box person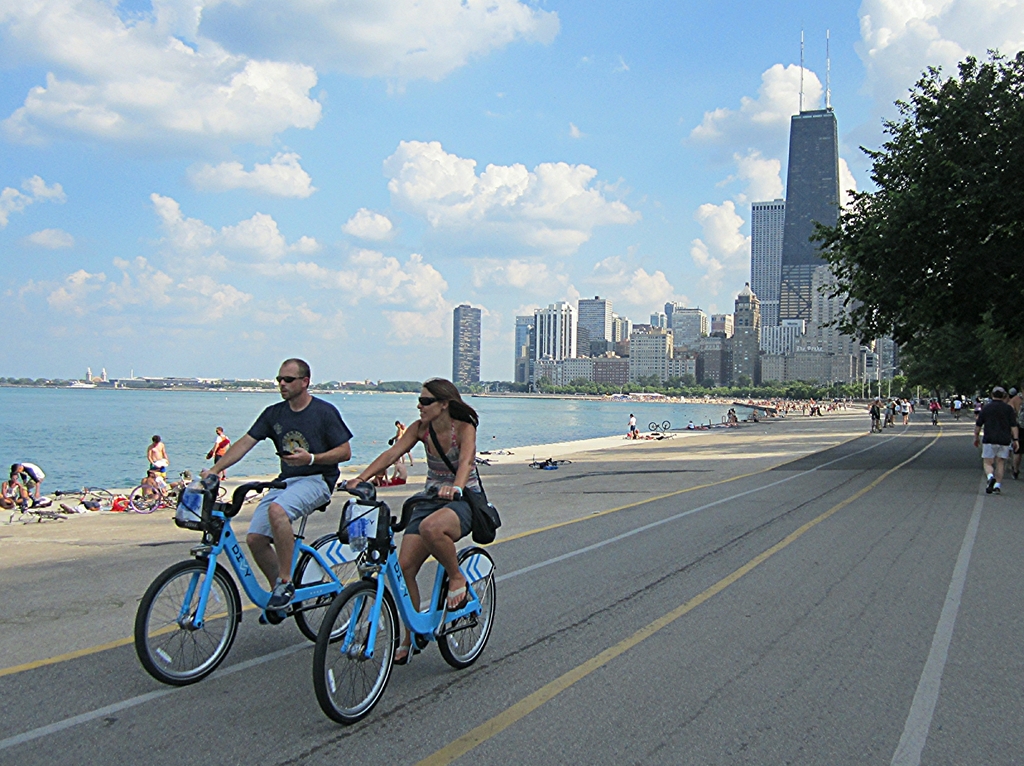
pyautogui.locateOnScreen(0, 472, 20, 503)
